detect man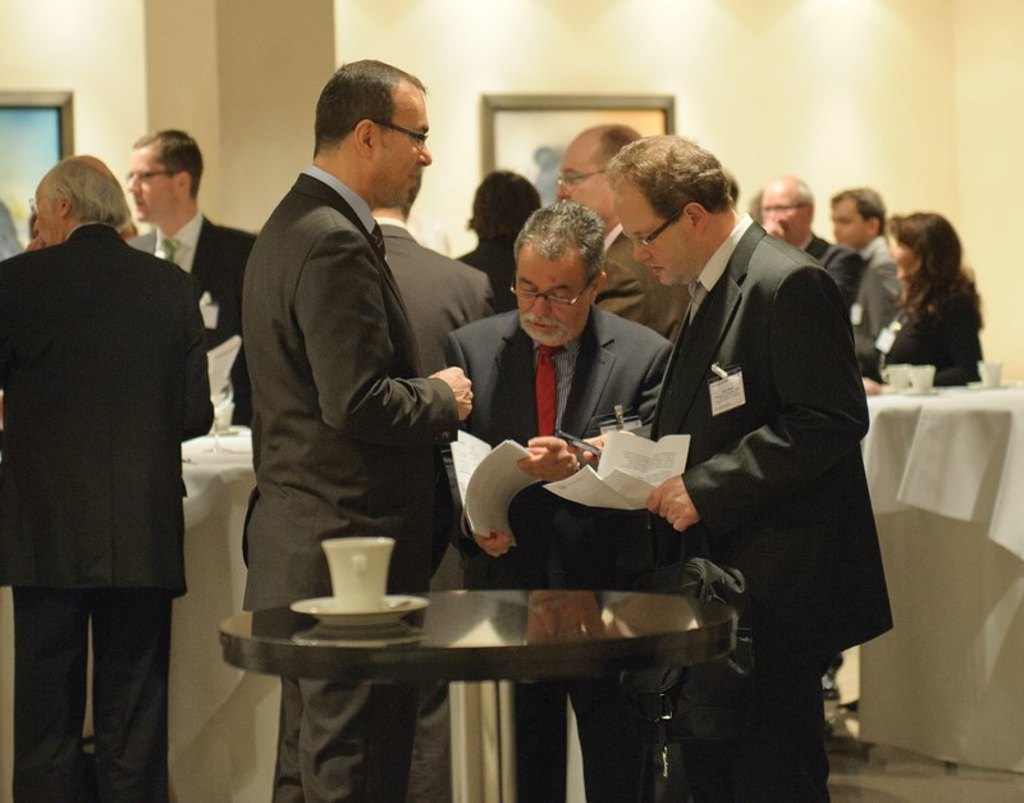
bbox(440, 173, 540, 314)
